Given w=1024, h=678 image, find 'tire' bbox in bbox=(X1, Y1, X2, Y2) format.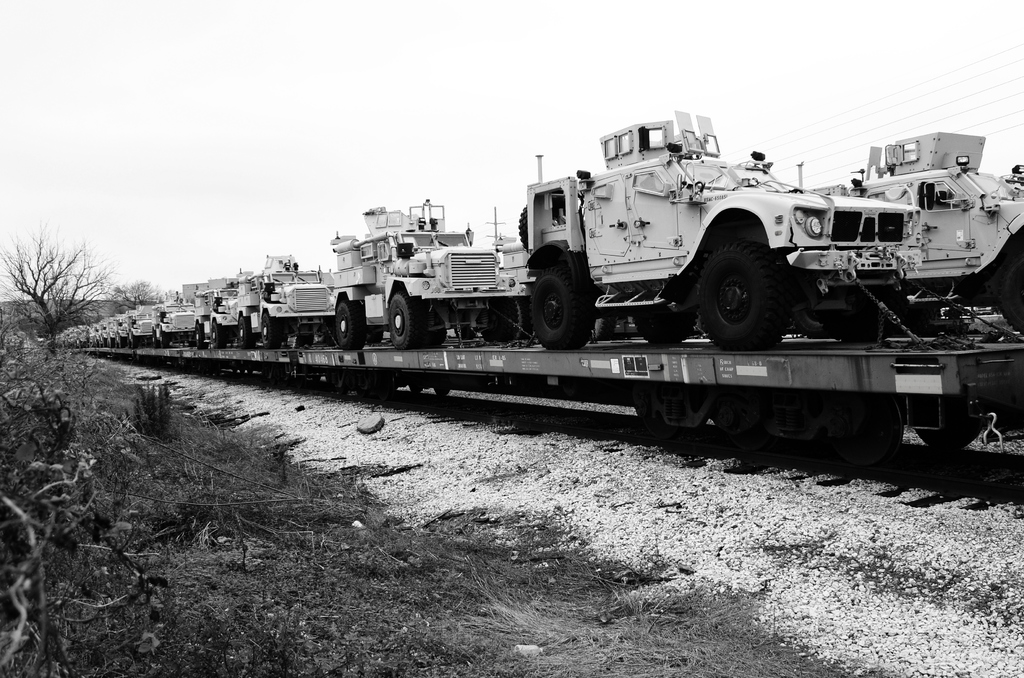
bbox=(237, 318, 255, 348).
